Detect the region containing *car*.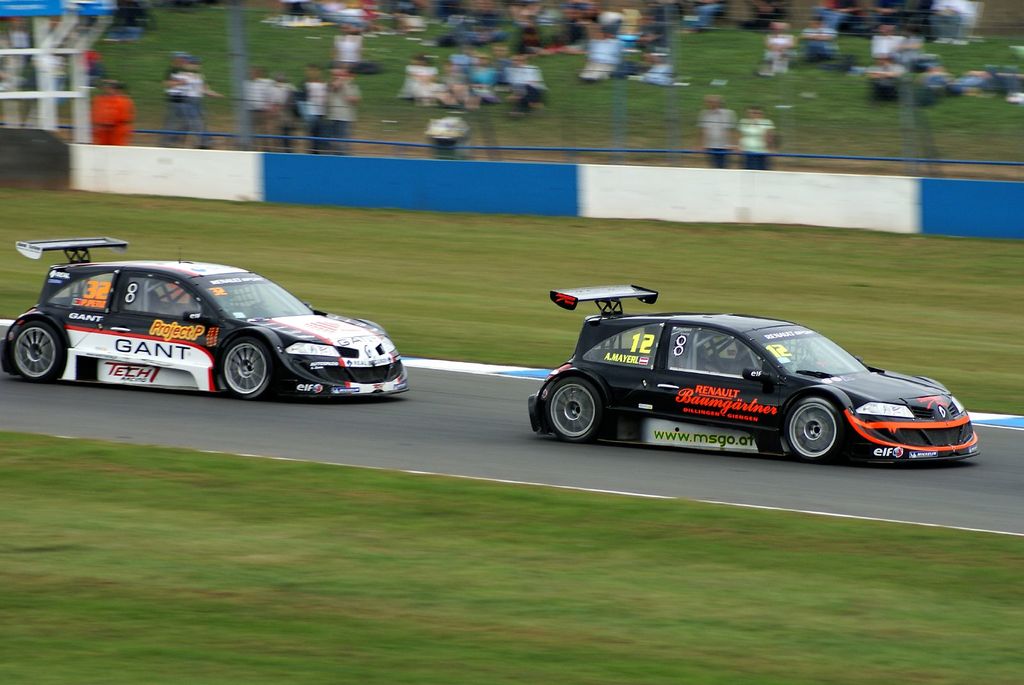
bbox=[0, 232, 412, 403].
